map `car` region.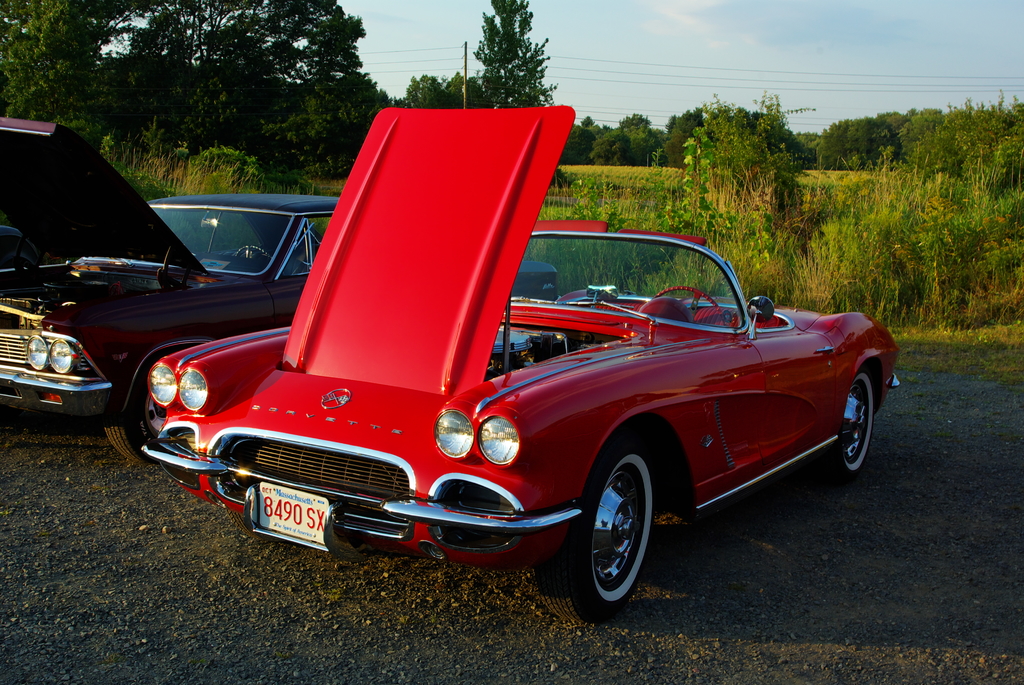
Mapped to <region>0, 116, 566, 450</region>.
